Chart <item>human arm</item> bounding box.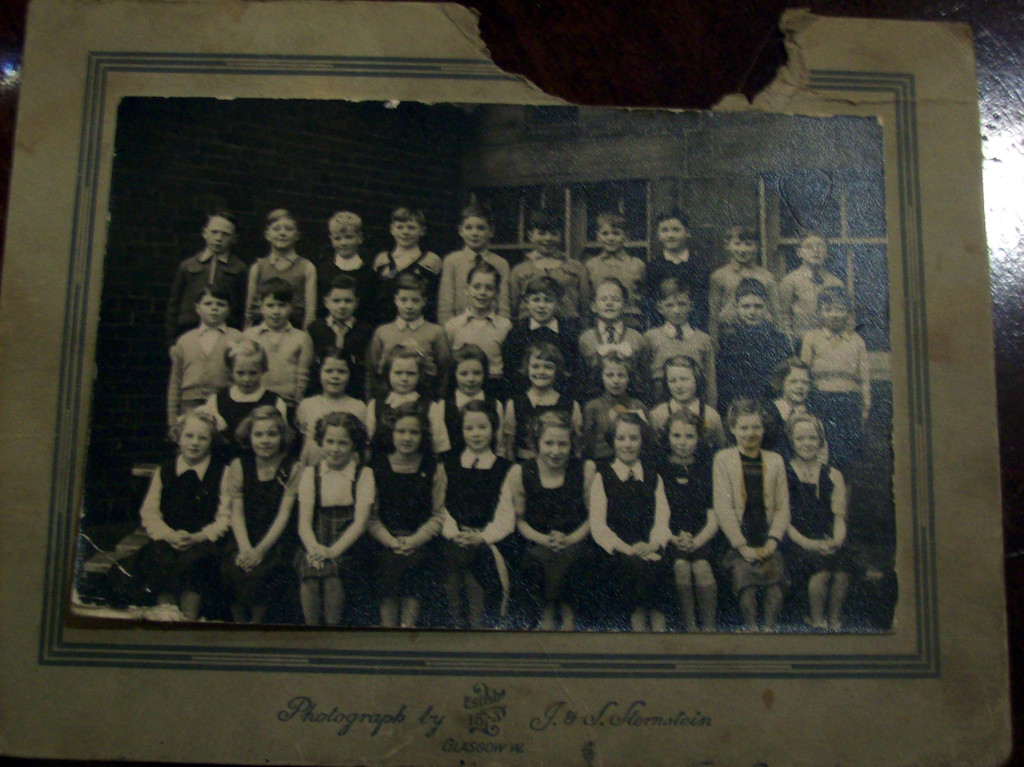
Charted: left=502, top=401, right=518, bottom=466.
